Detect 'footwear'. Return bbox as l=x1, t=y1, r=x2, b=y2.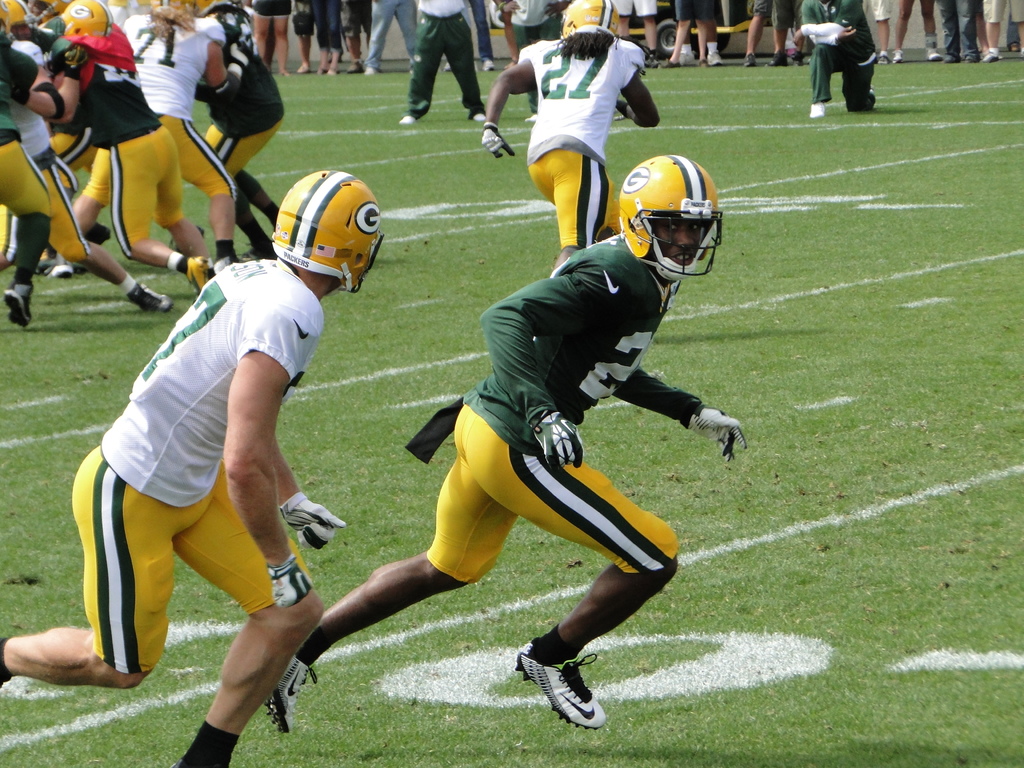
l=941, t=47, r=962, b=64.
